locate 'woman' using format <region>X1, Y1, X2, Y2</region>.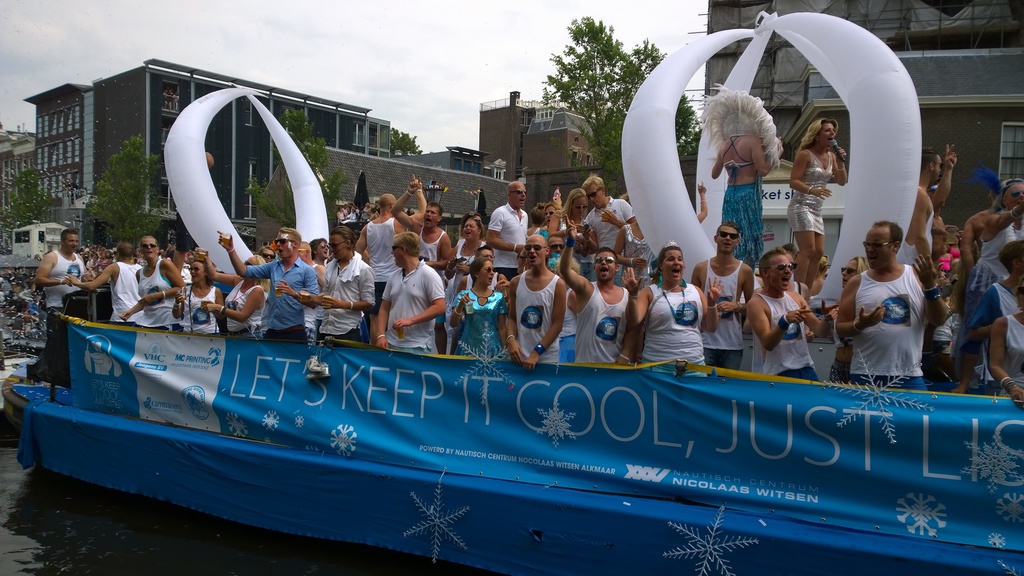
<region>190, 250, 268, 337</region>.
